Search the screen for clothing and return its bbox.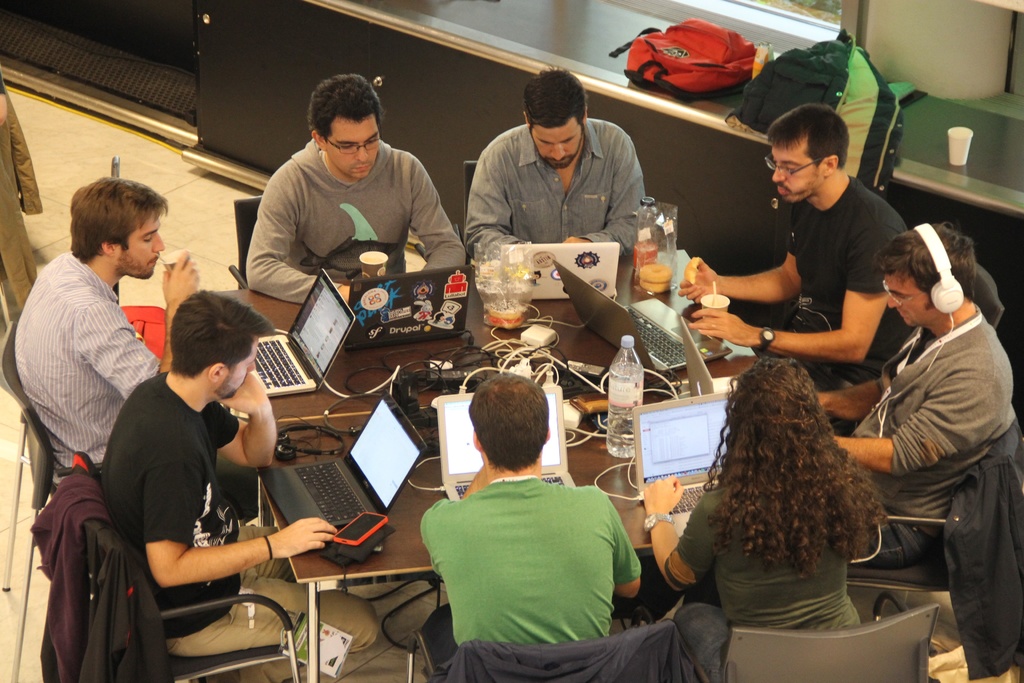
Found: 417, 472, 641, 676.
